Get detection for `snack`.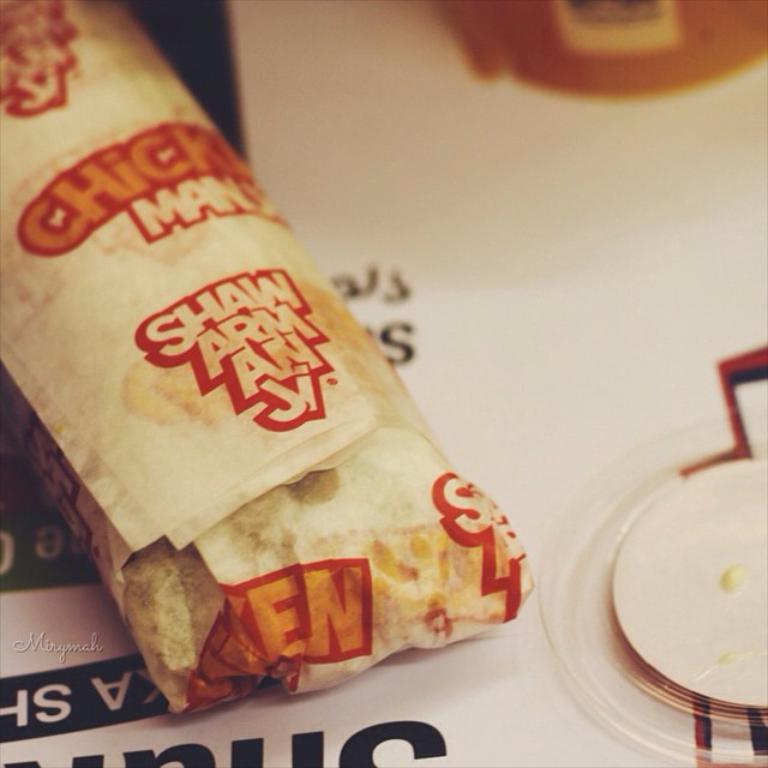
Detection: 6 36 509 767.
